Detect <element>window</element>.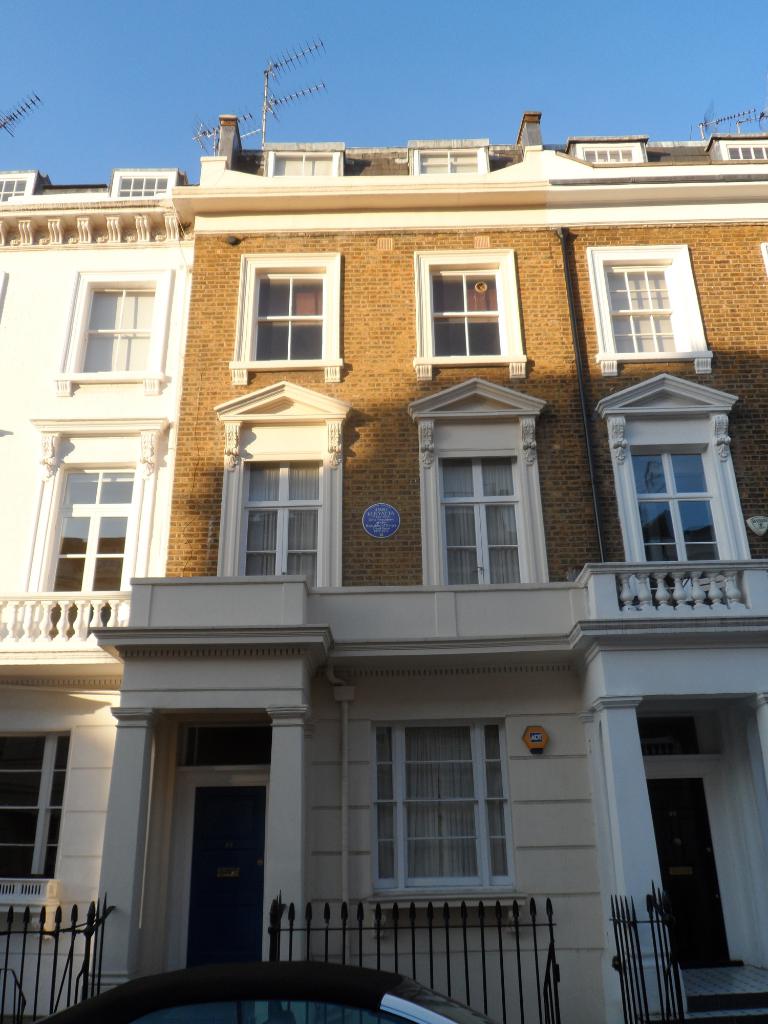
Detected at x1=60 y1=272 x2=172 y2=378.
